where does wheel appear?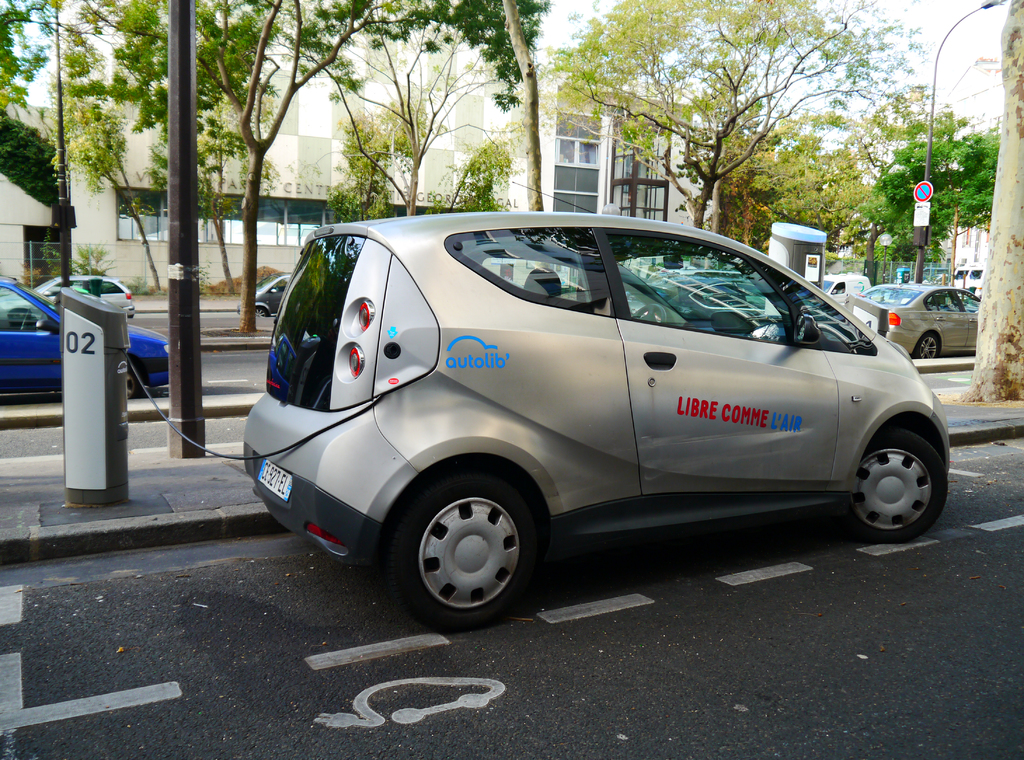
Appears at {"x1": 19, "y1": 313, "x2": 36, "y2": 328}.
